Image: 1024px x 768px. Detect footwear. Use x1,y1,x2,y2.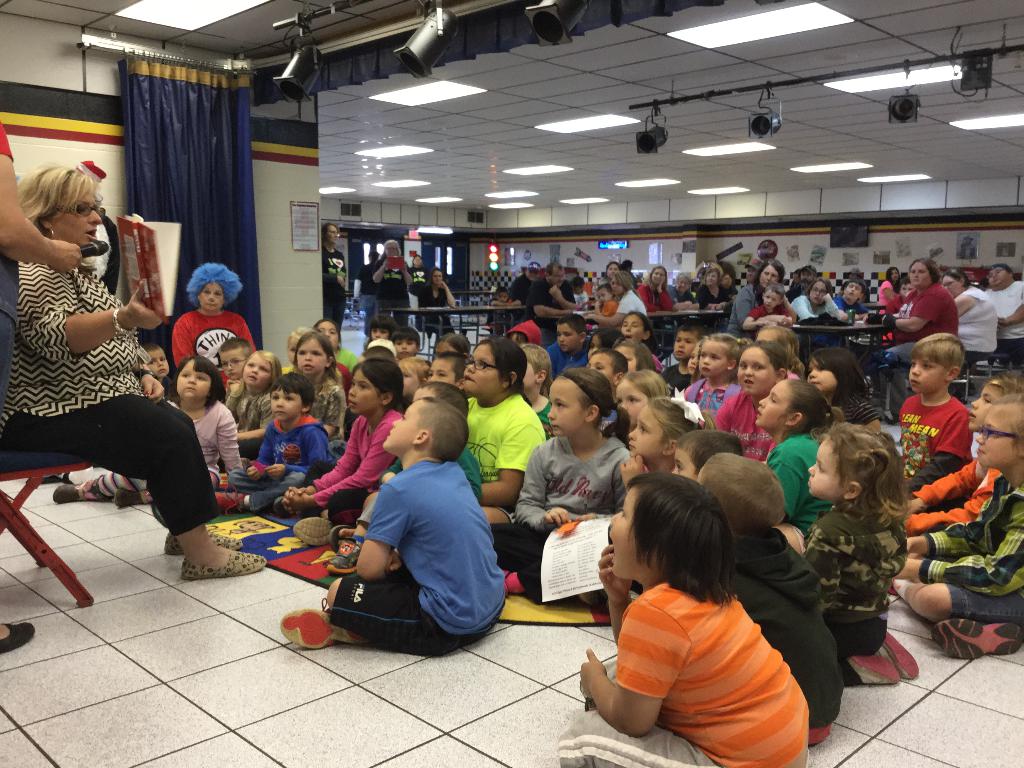
181,549,269,580.
